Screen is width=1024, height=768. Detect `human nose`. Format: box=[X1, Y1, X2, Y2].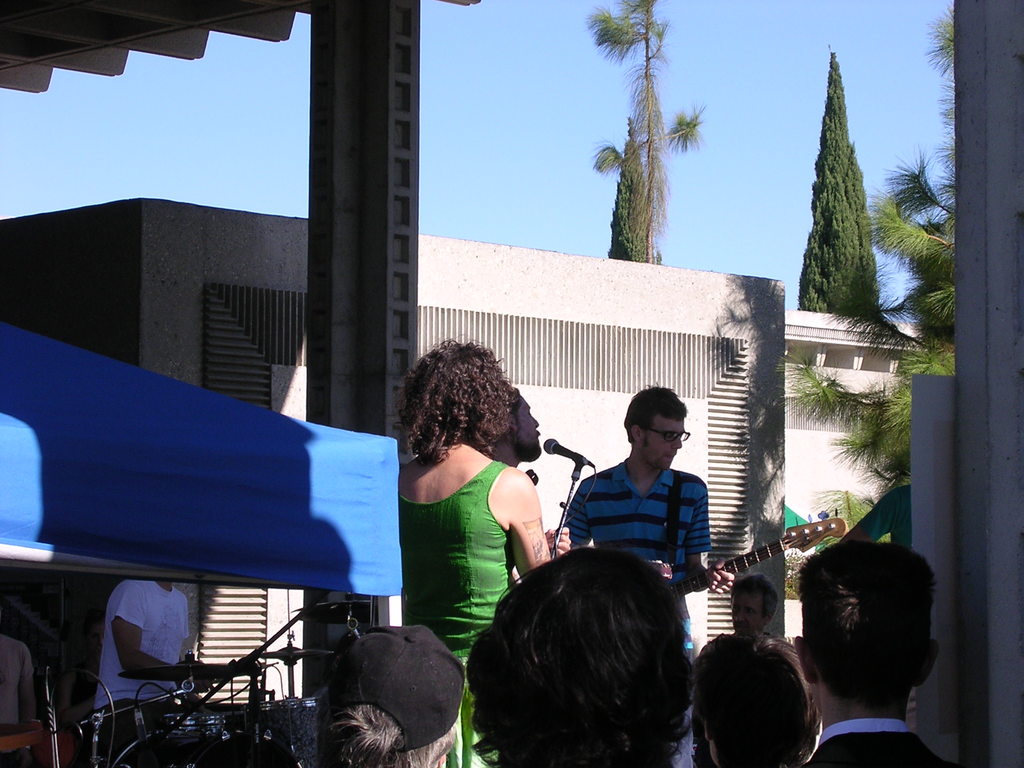
box=[530, 413, 542, 427].
